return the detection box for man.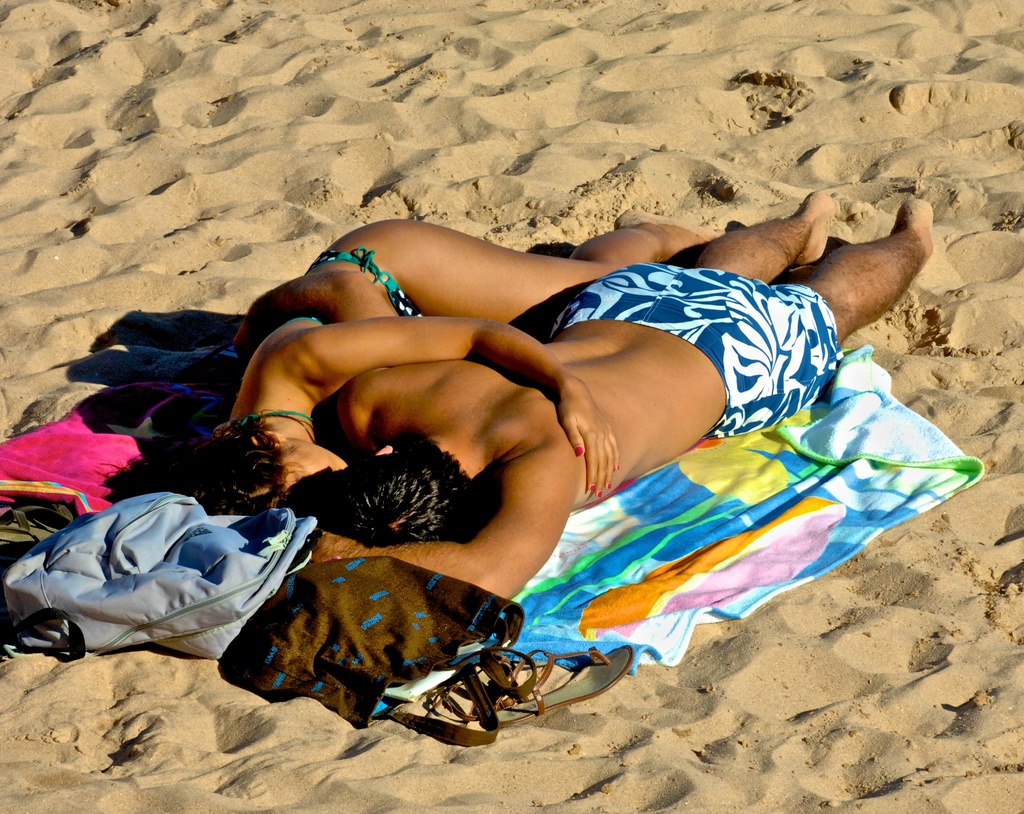
278 186 941 606.
